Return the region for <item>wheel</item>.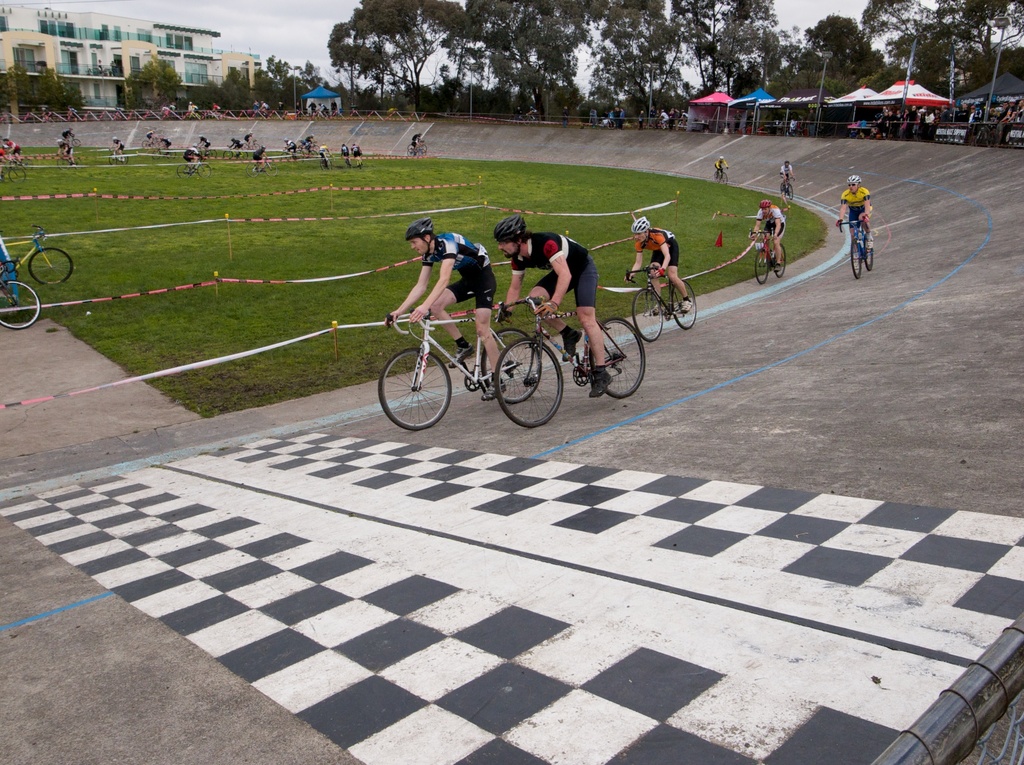
rect(0, 280, 40, 330).
